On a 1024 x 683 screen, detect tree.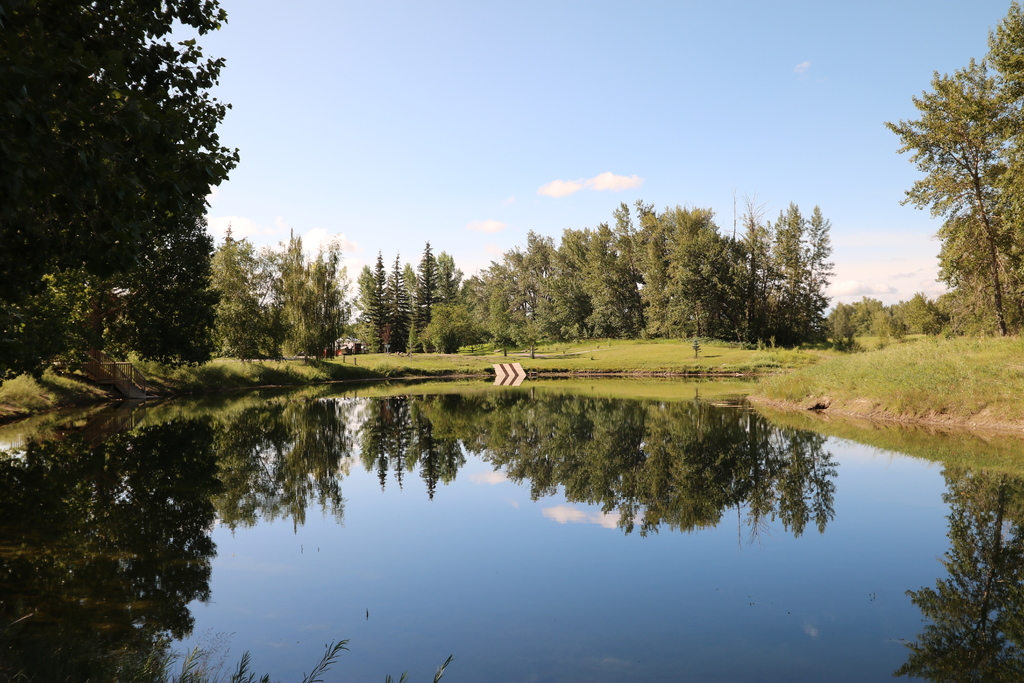
pyautogui.locateOnScreen(826, 304, 852, 350).
